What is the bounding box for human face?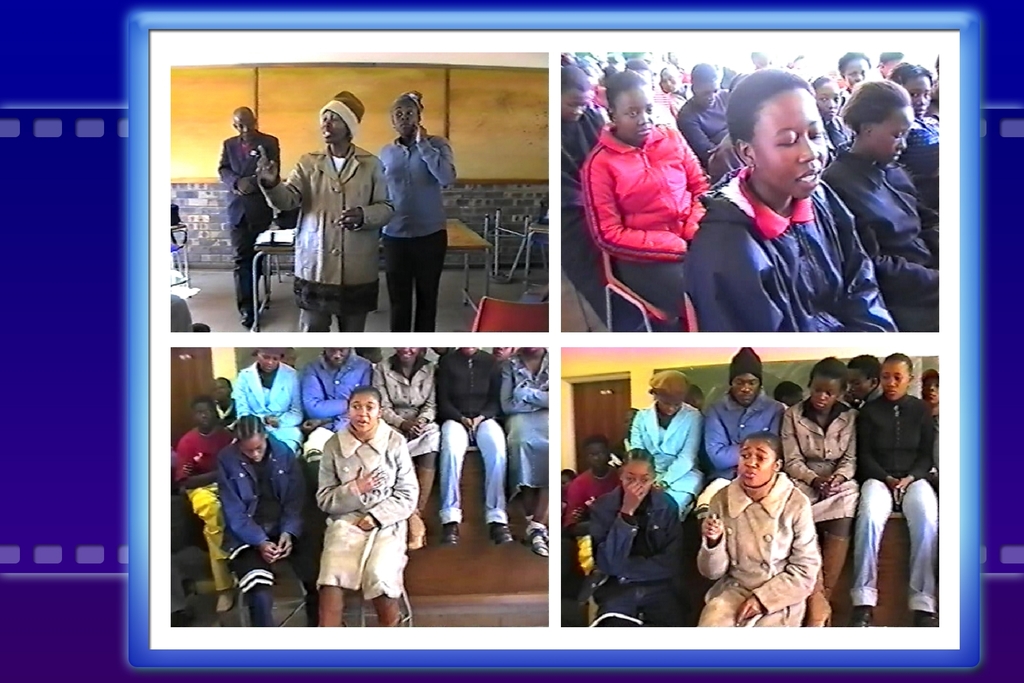
box(696, 80, 717, 108).
